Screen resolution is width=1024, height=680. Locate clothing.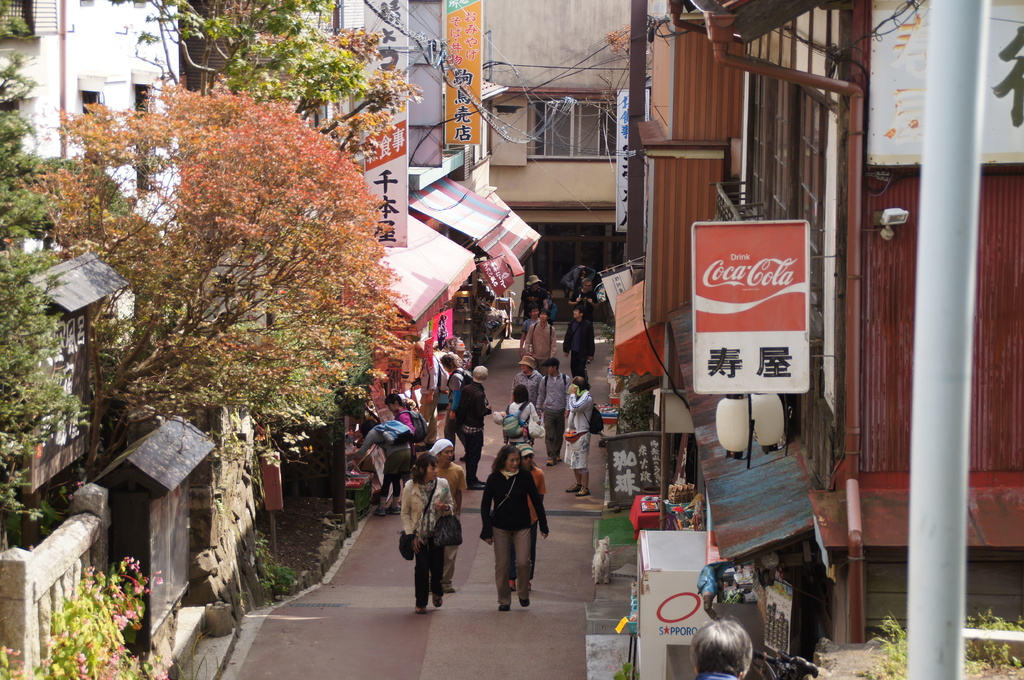
525/469/545/555.
